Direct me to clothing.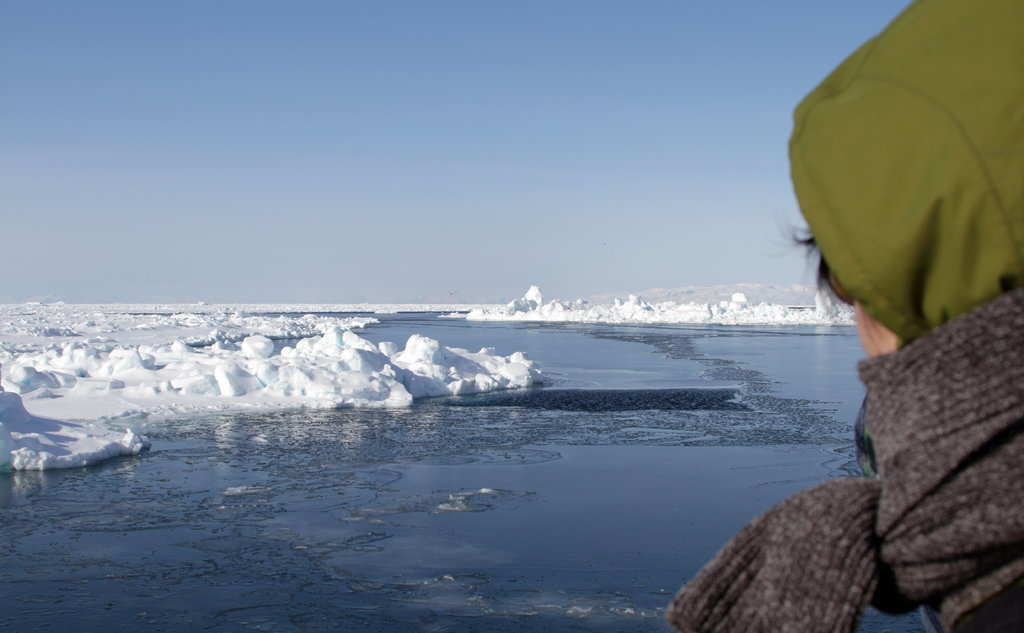
Direction: [662, 287, 1023, 632].
